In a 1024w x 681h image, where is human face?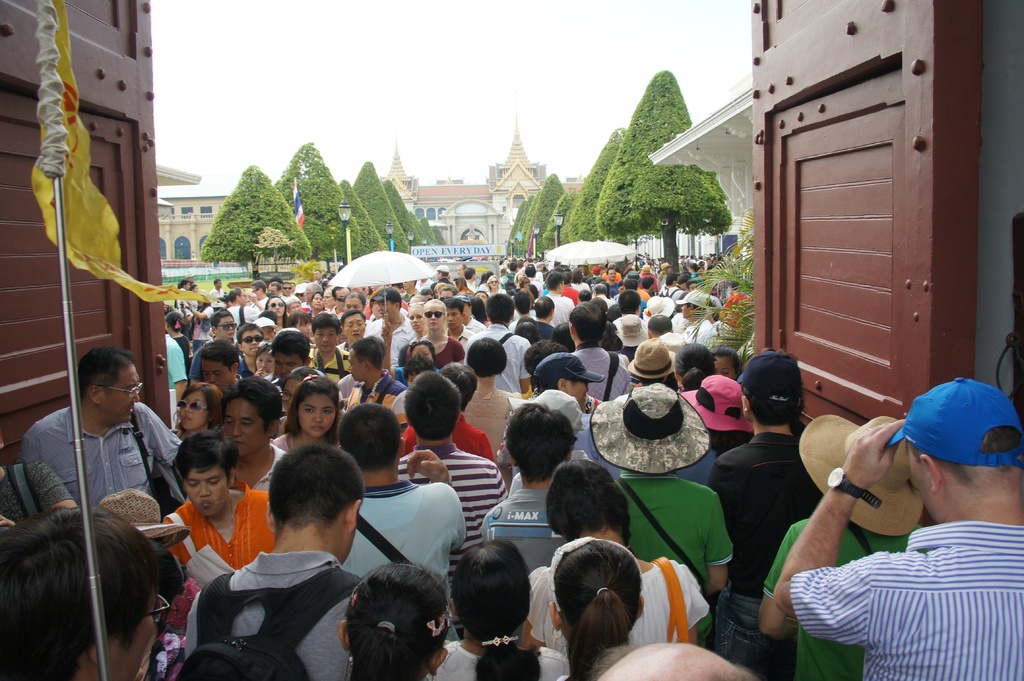
<box>284,381,300,412</box>.
